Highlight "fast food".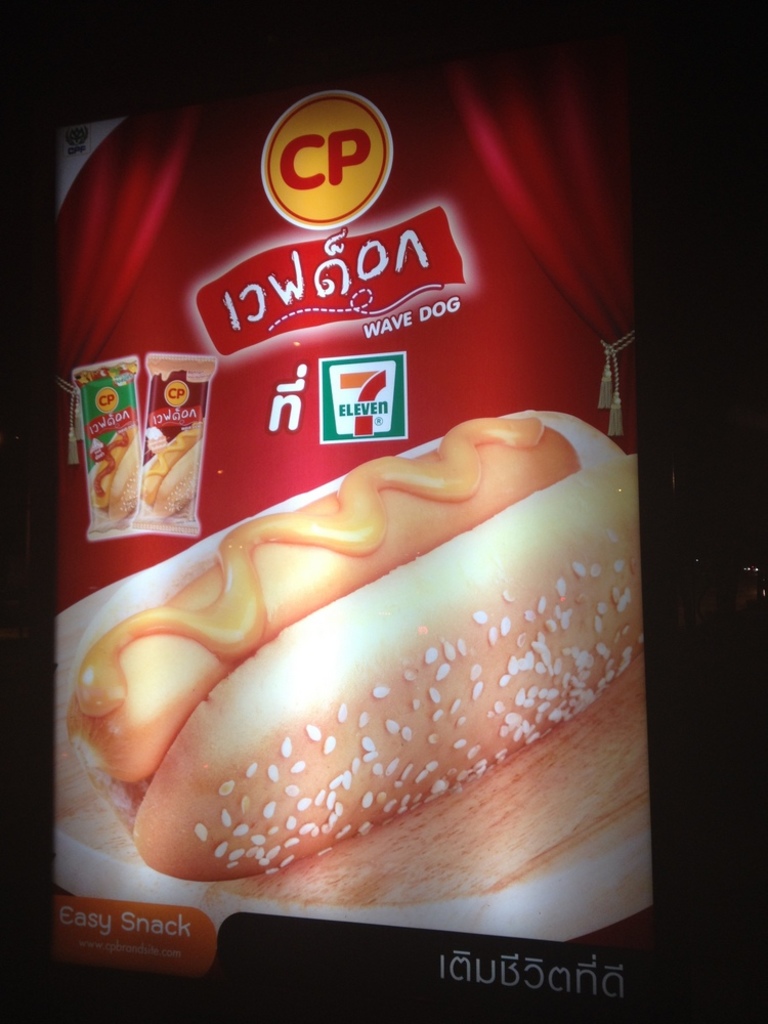
Highlighted region: [x1=161, y1=413, x2=204, y2=505].
